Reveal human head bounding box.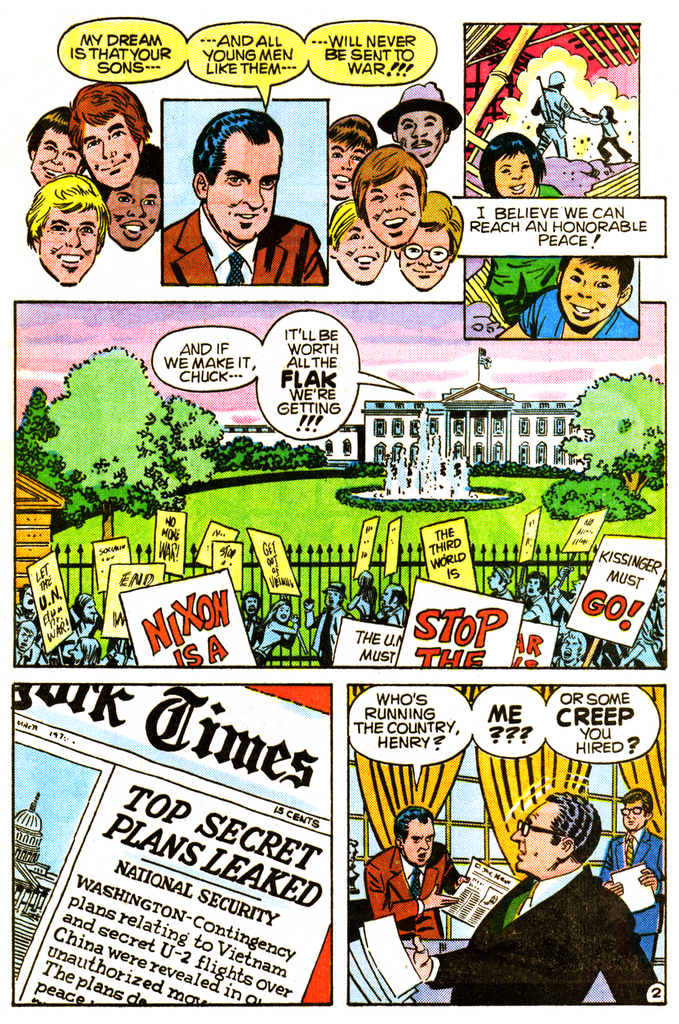
Revealed: [x1=554, y1=252, x2=631, y2=326].
